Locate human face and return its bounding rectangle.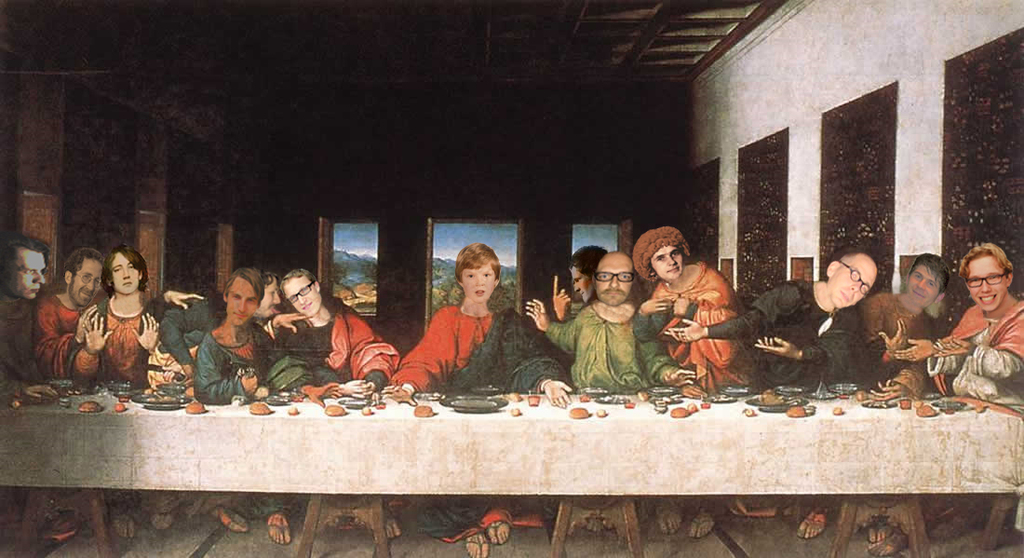
13/252/44/300.
